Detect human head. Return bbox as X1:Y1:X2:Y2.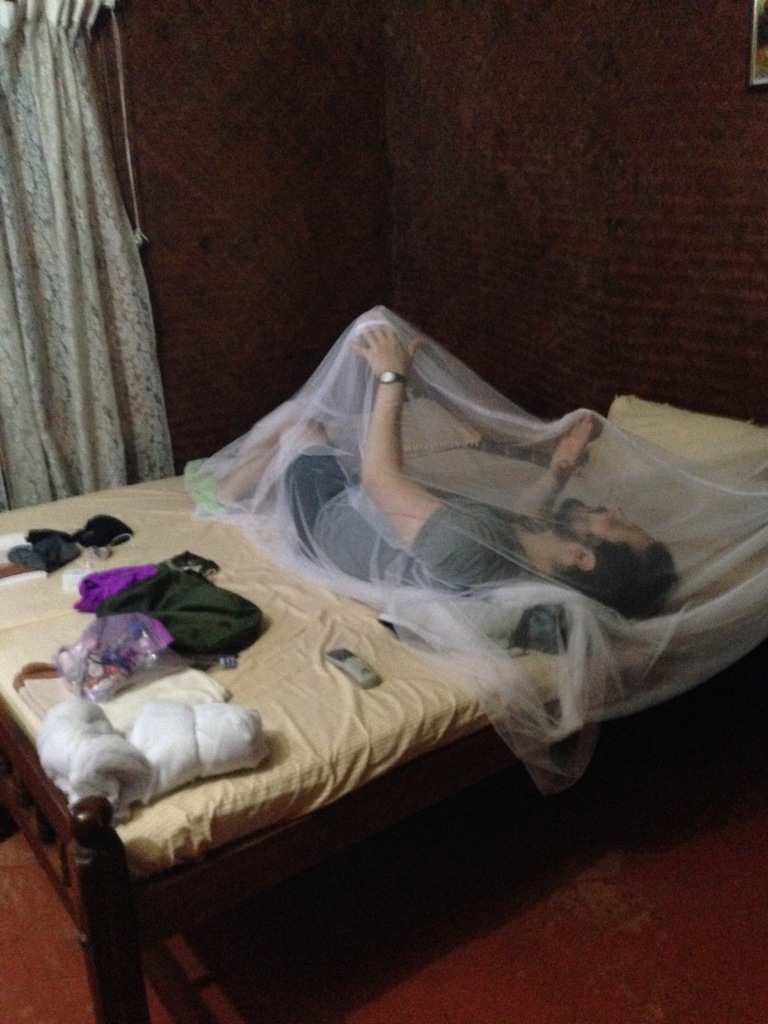
530:491:698:623.
